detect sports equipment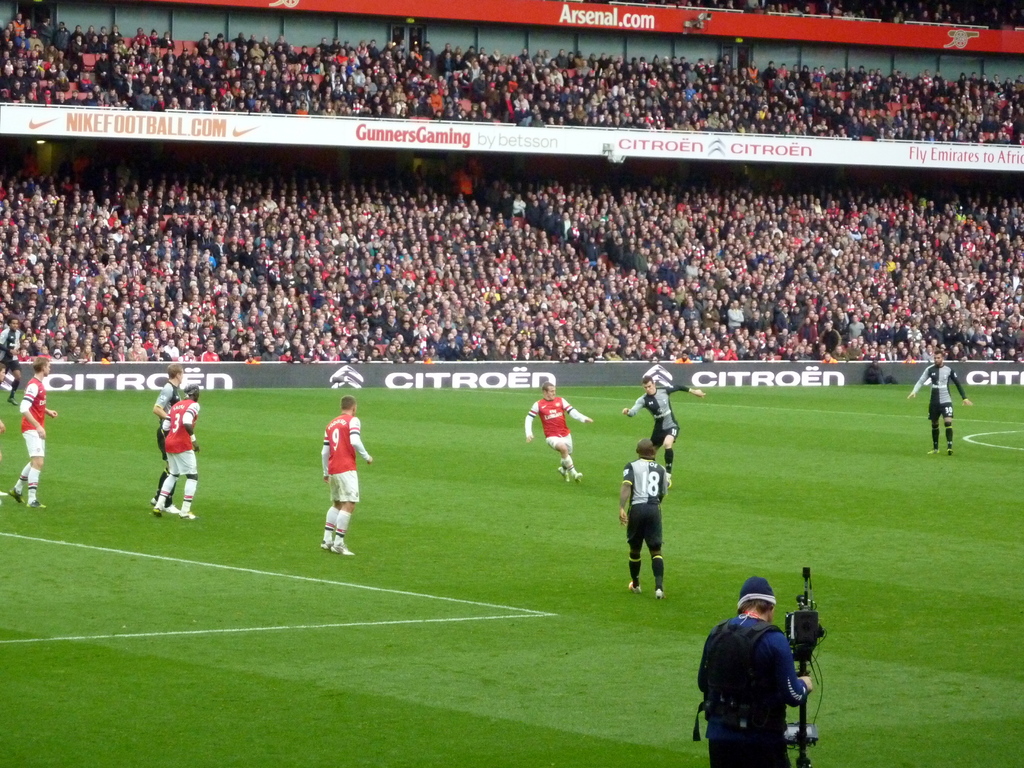
<region>332, 544, 353, 555</region>
